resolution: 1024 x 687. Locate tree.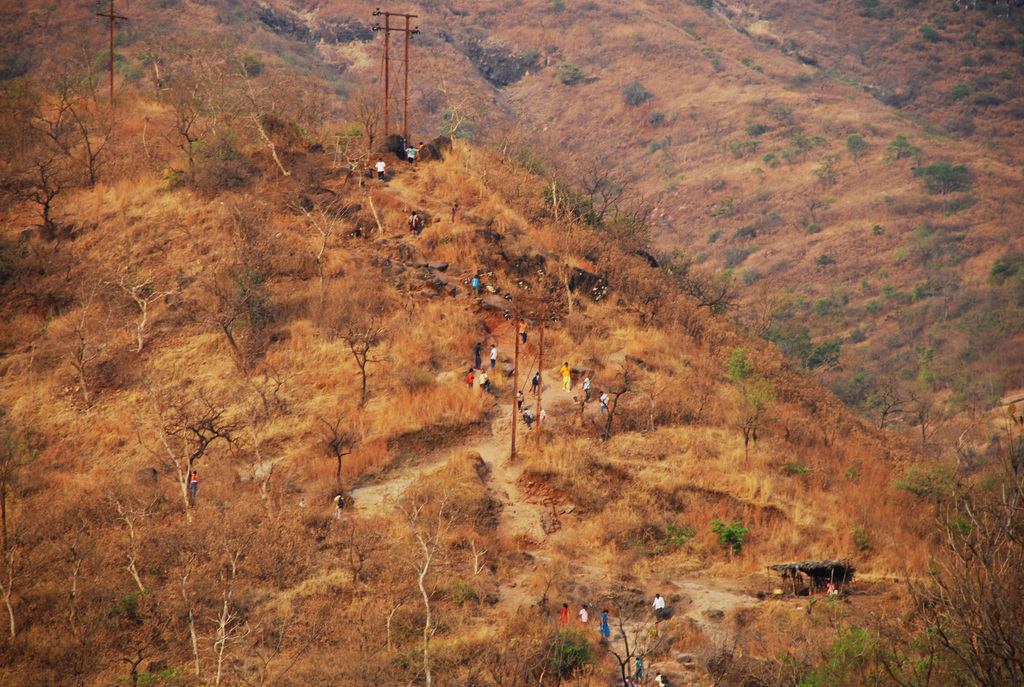
BBox(0, 517, 28, 636).
